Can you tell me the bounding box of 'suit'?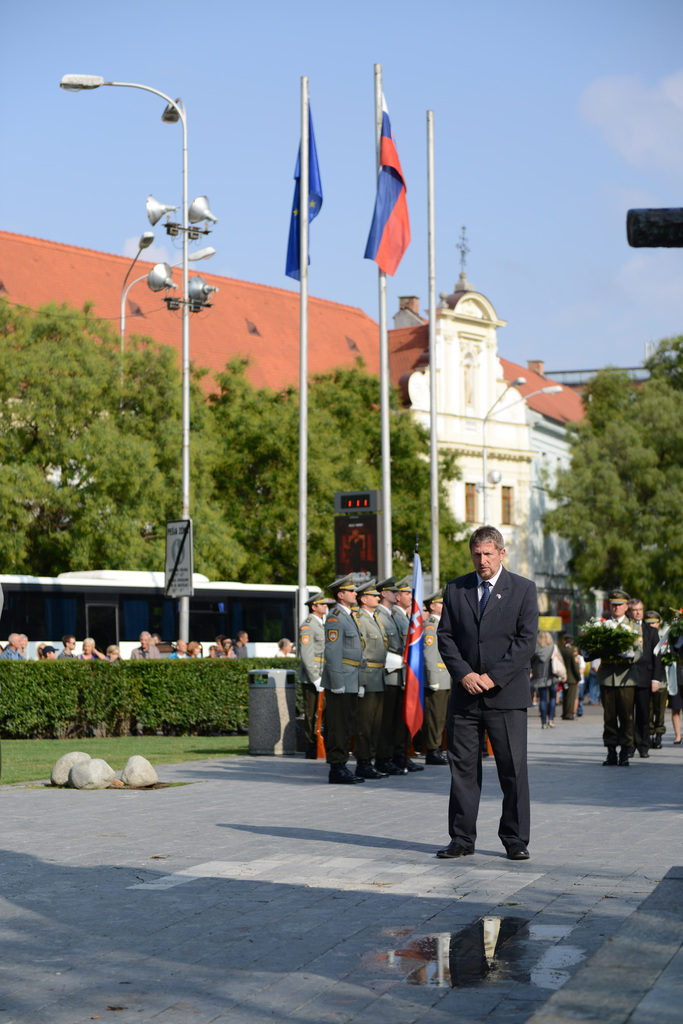
x1=392, y1=603, x2=412, y2=668.
